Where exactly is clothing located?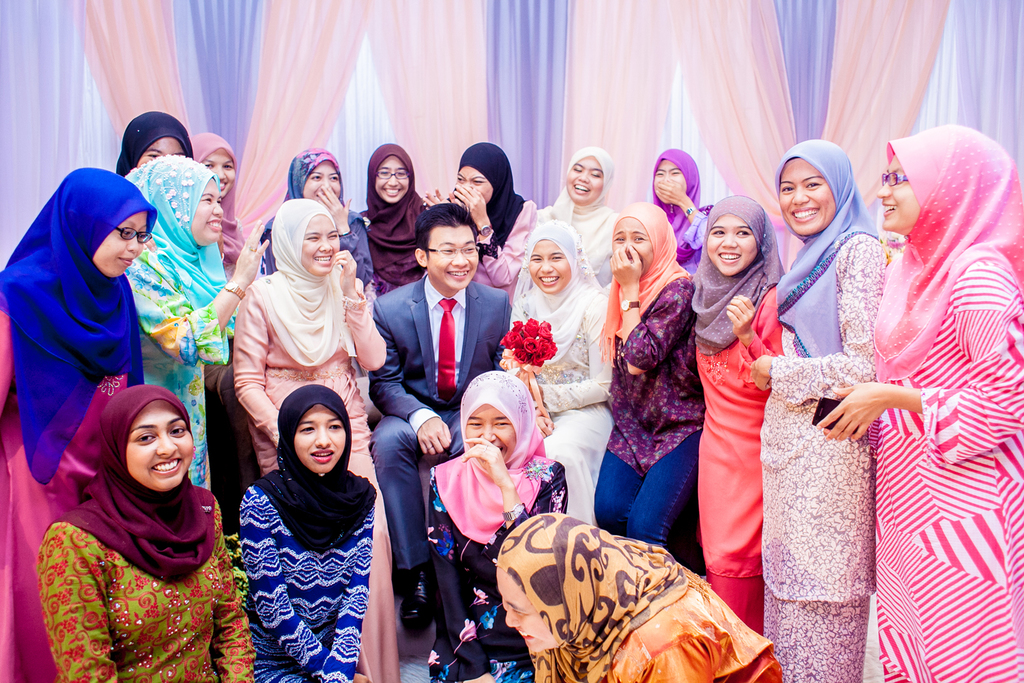
Its bounding box is {"x1": 370, "y1": 272, "x2": 512, "y2": 579}.
